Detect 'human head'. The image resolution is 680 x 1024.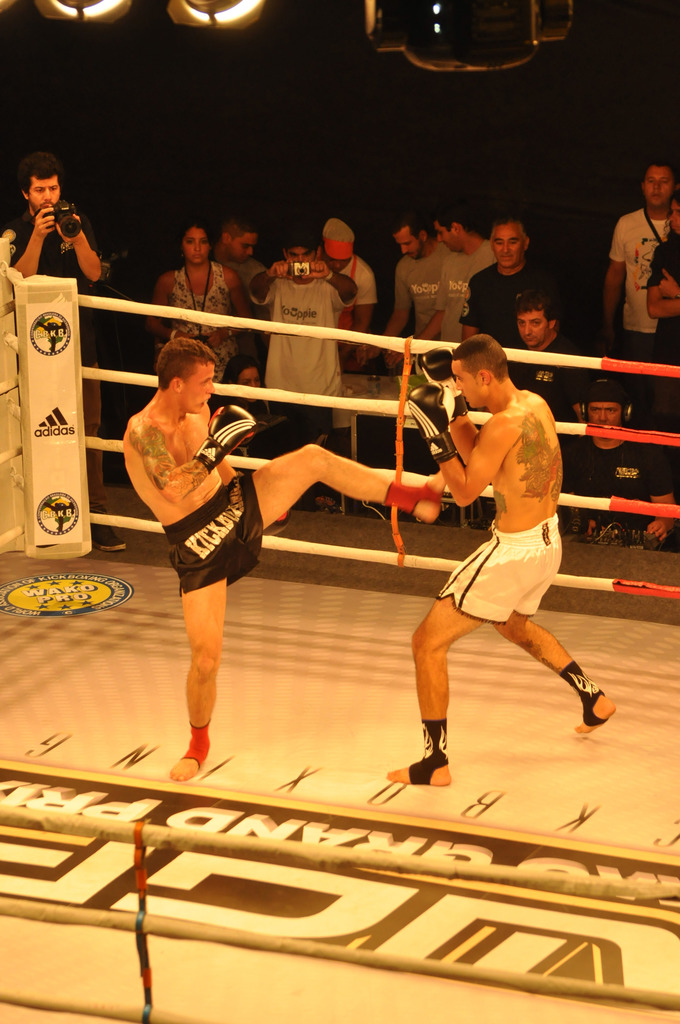
281,234,321,260.
